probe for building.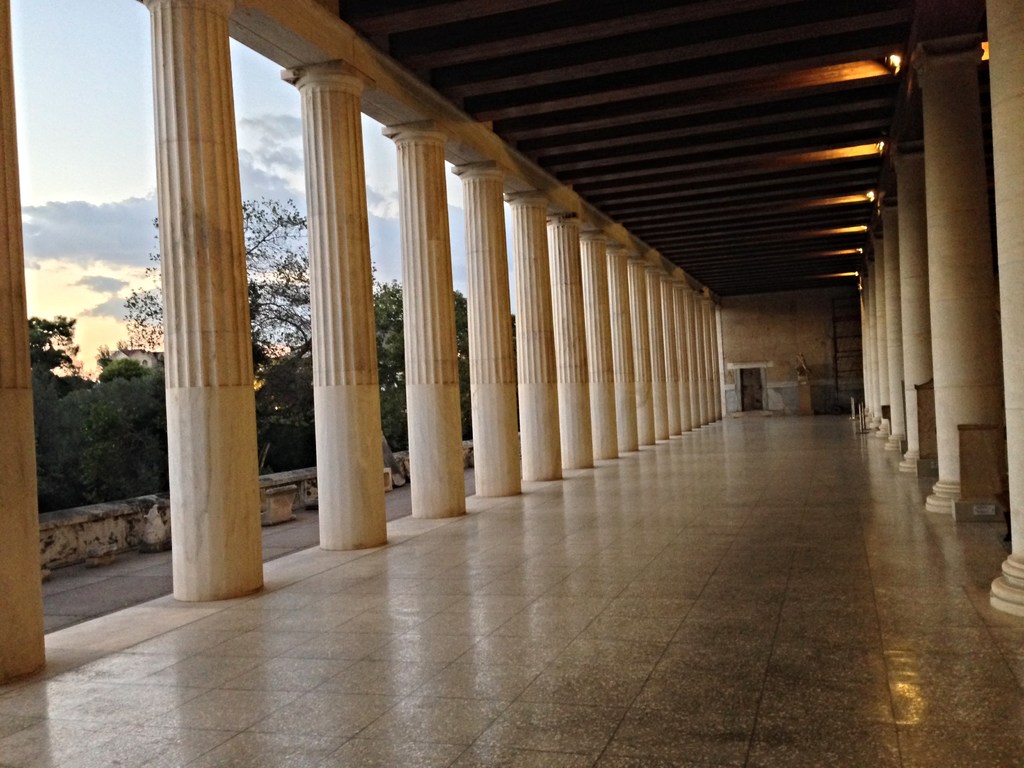
Probe result: x1=0 y1=0 x2=1023 y2=767.
